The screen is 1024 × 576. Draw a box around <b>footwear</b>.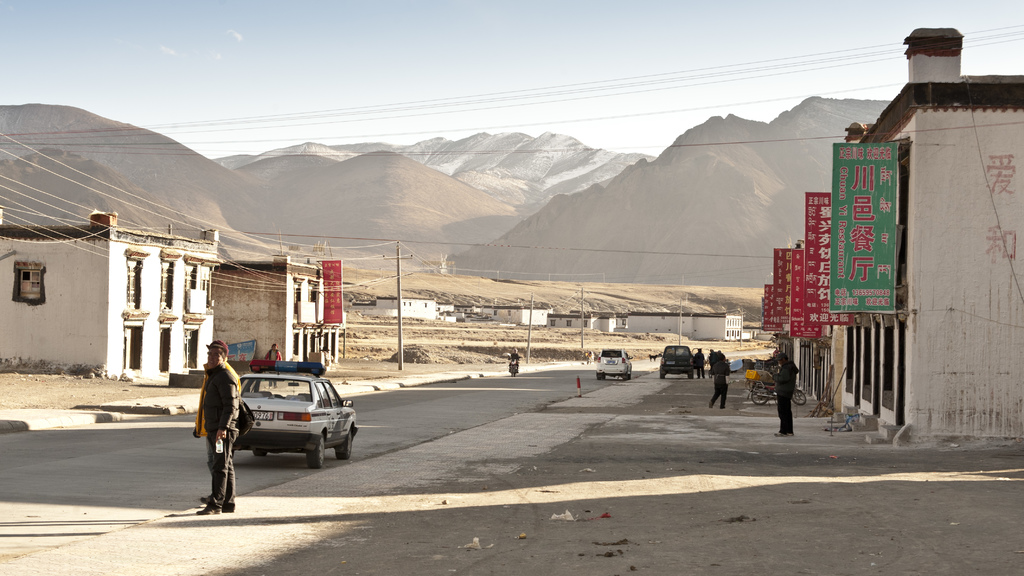
<region>776, 430, 785, 437</region>.
